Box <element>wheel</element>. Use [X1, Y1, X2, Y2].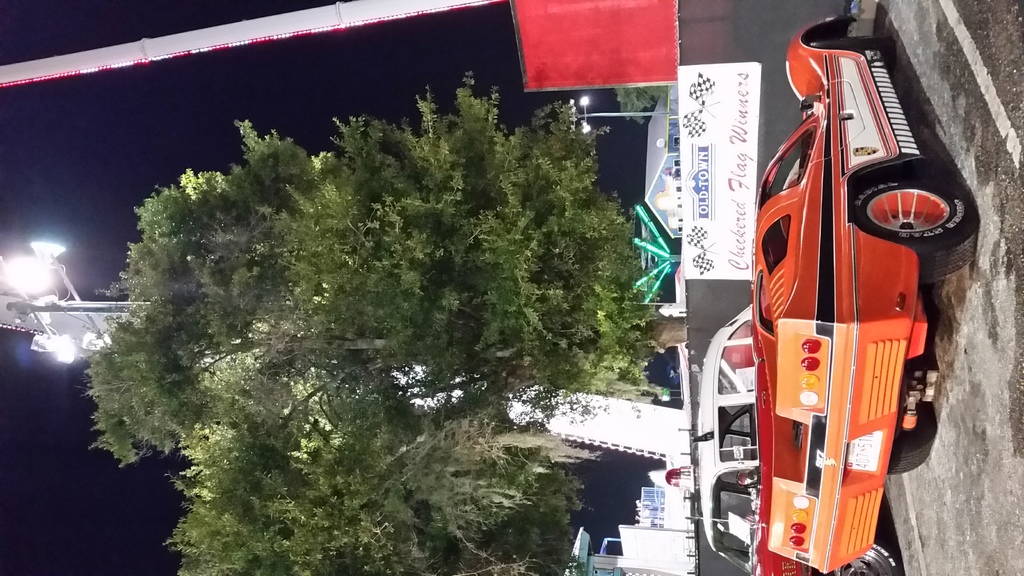
[847, 170, 980, 285].
